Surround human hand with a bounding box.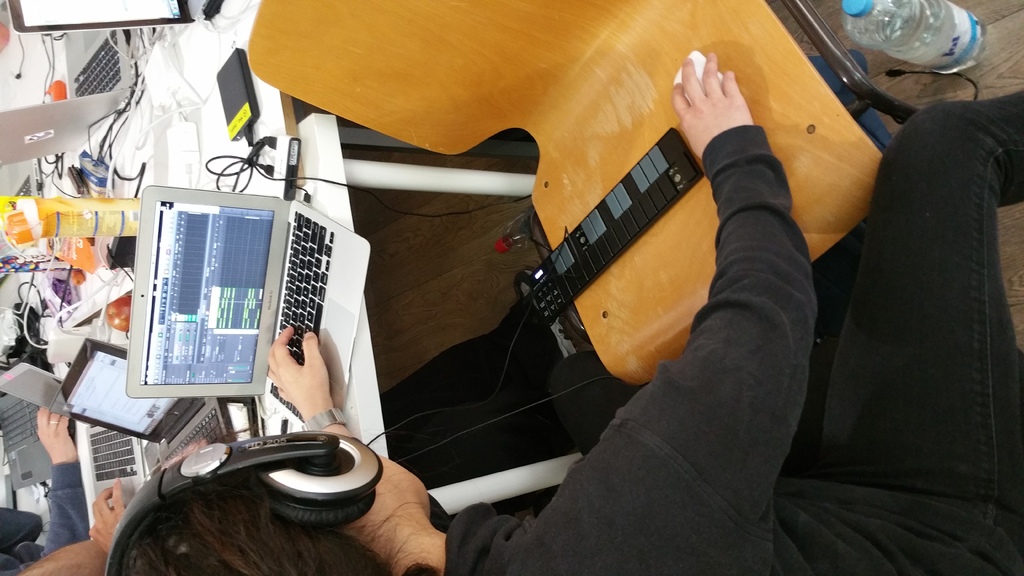
locate(674, 56, 749, 138).
